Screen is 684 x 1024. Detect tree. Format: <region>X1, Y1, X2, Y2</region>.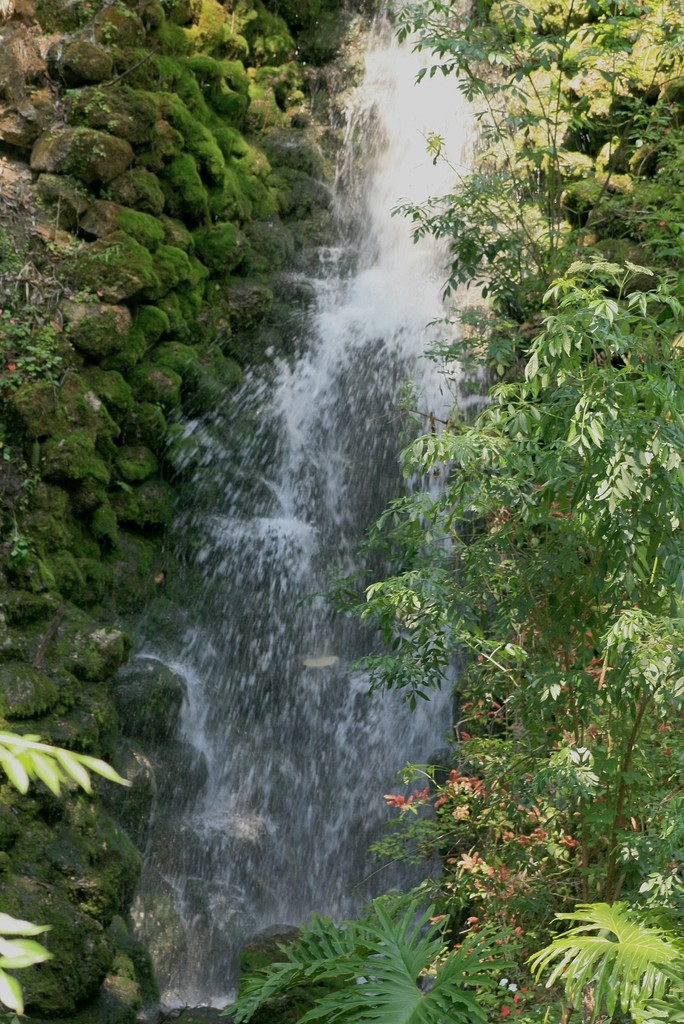
<region>216, 0, 683, 1023</region>.
